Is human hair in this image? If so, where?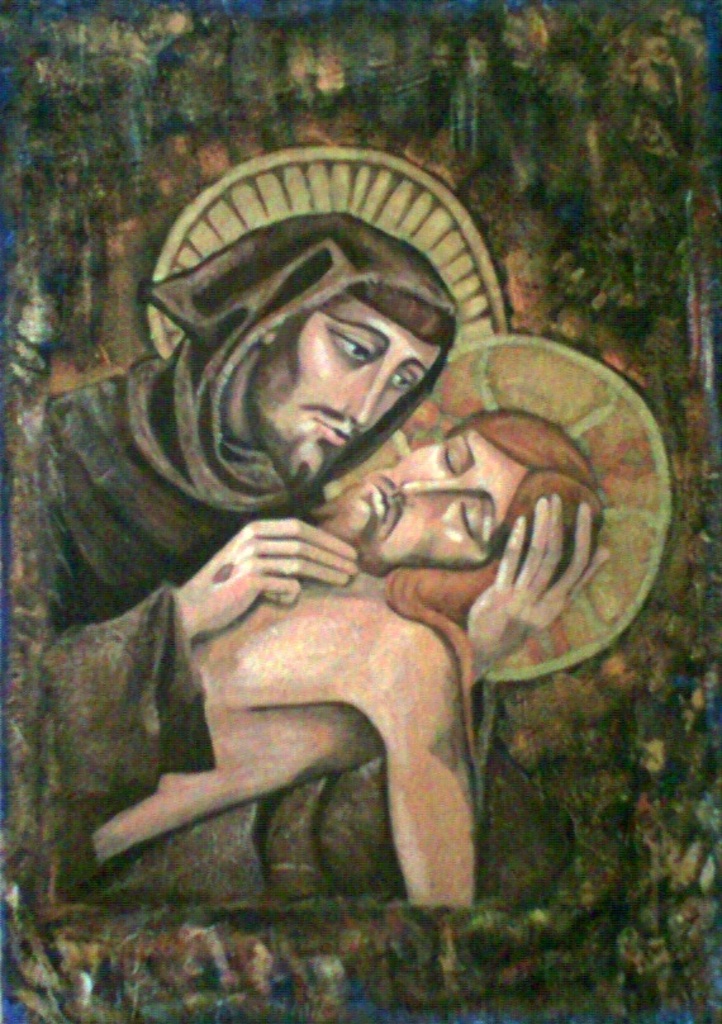
Yes, at l=255, t=280, r=455, b=366.
